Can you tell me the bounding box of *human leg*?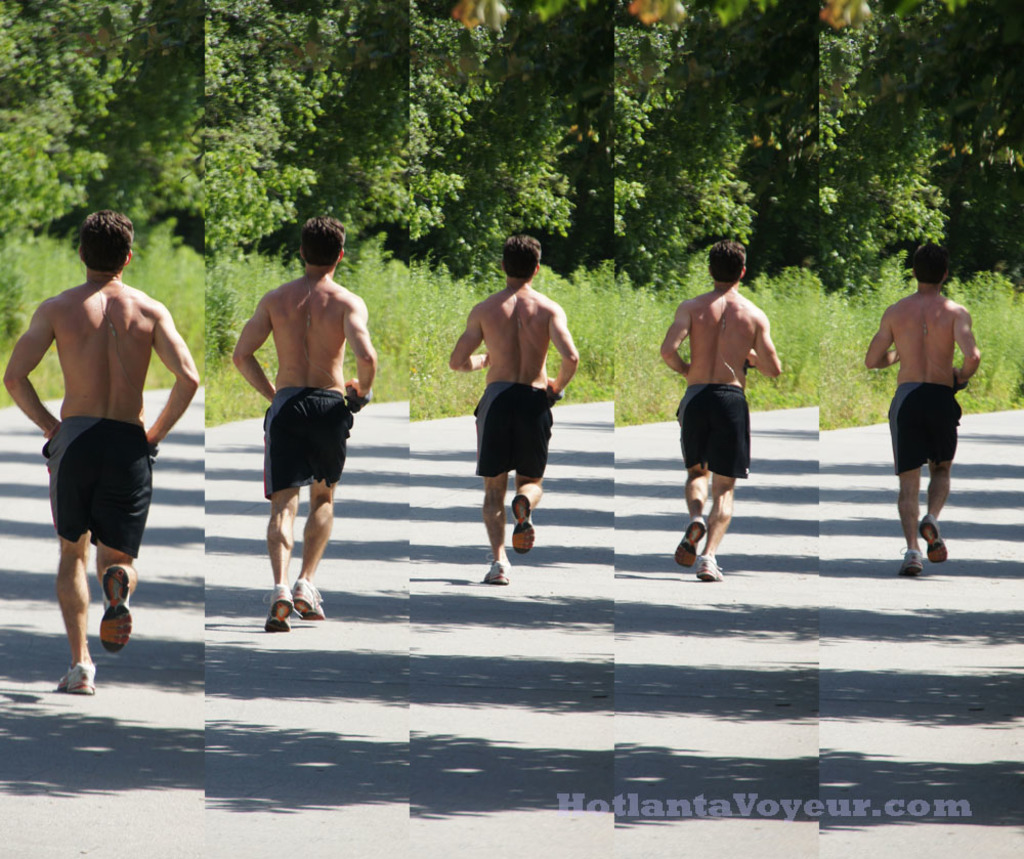
box(674, 380, 705, 570).
